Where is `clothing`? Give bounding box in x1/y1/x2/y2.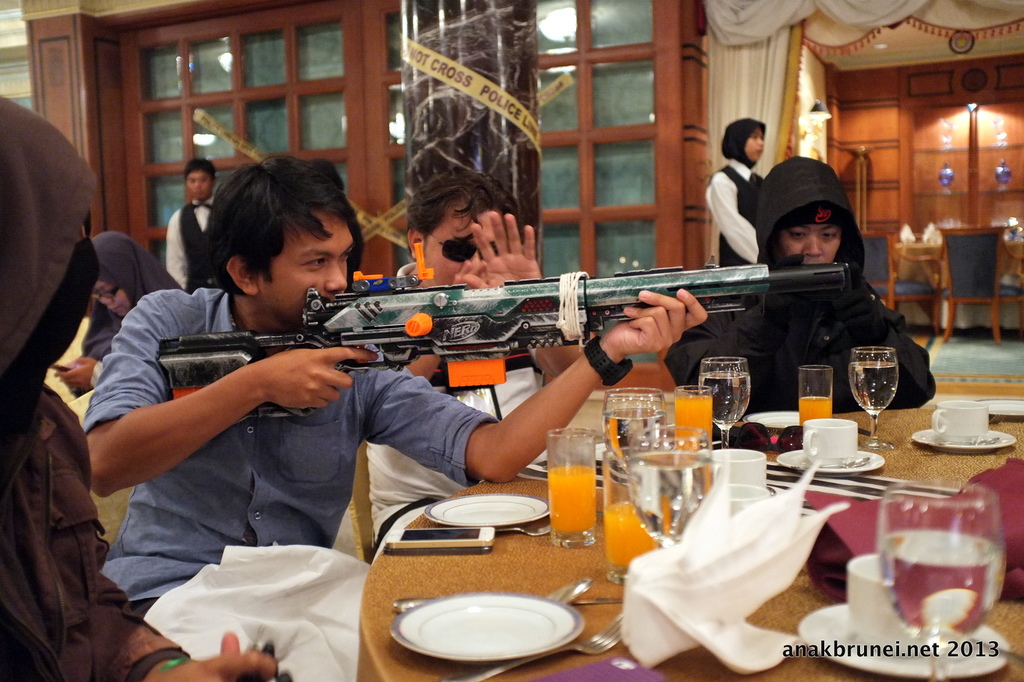
705/160/760/268.
